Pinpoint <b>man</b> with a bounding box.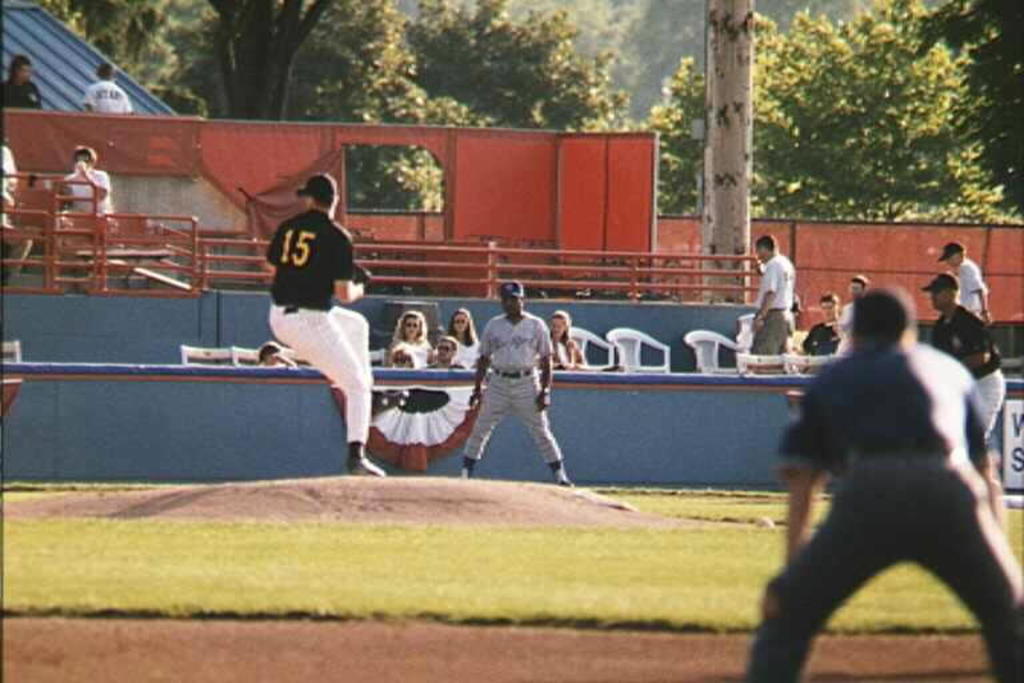
[x1=255, y1=168, x2=379, y2=471].
